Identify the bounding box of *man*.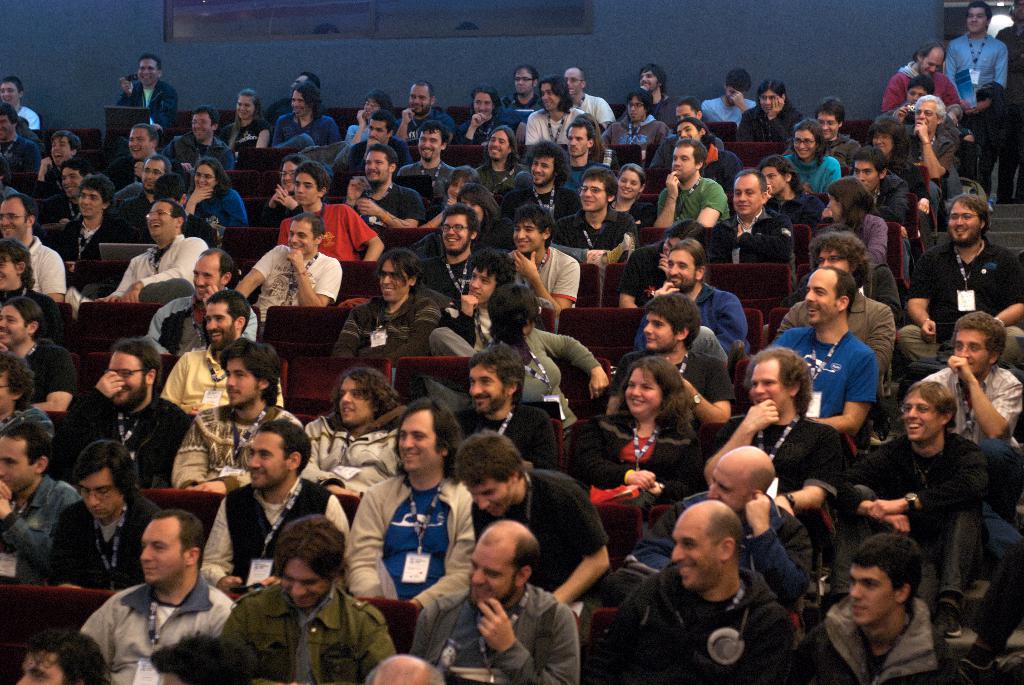
Rect(701, 67, 760, 127).
